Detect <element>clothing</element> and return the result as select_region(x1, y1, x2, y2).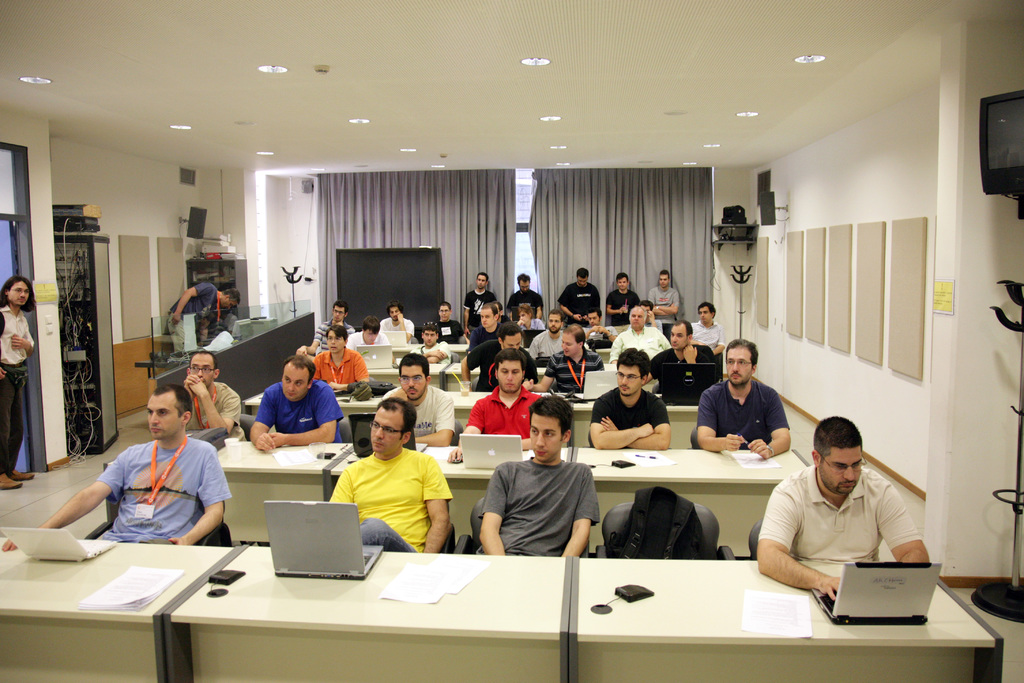
select_region(0, 306, 33, 473).
